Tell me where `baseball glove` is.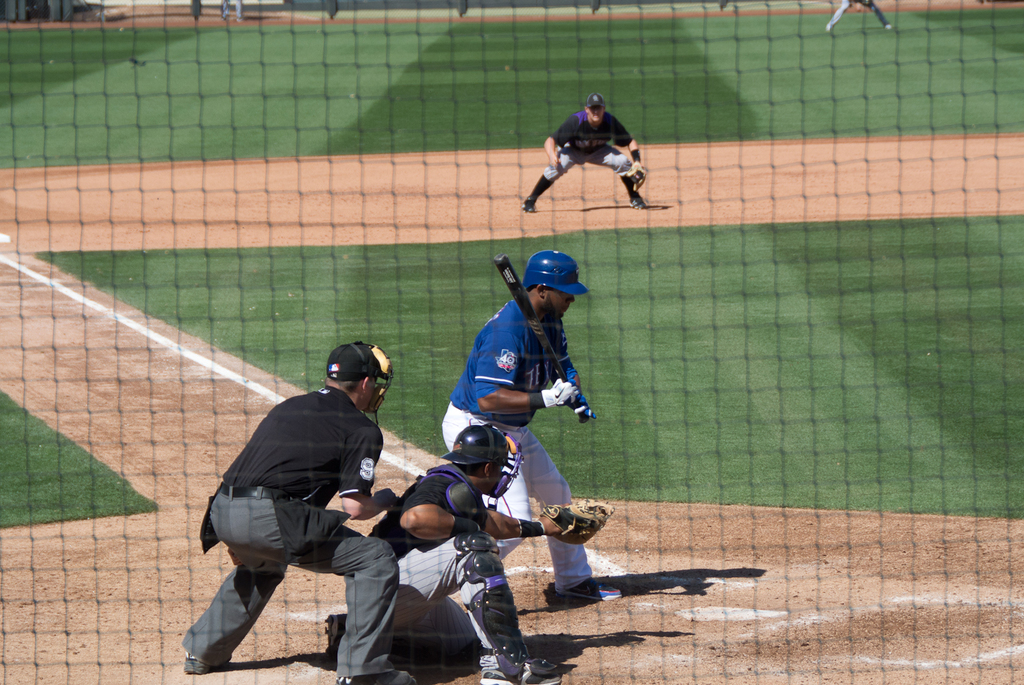
`baseball glove` is at [544, 496, 615, 545].
